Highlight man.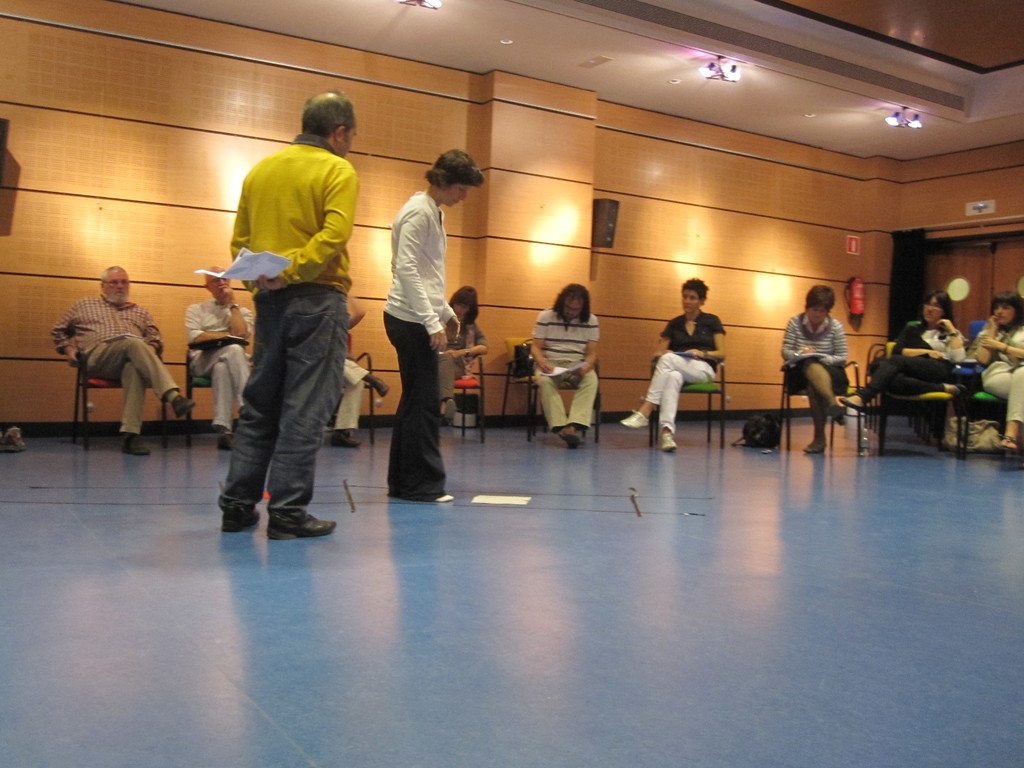
Highlighted region: box=[198, 109, 371, 546].
